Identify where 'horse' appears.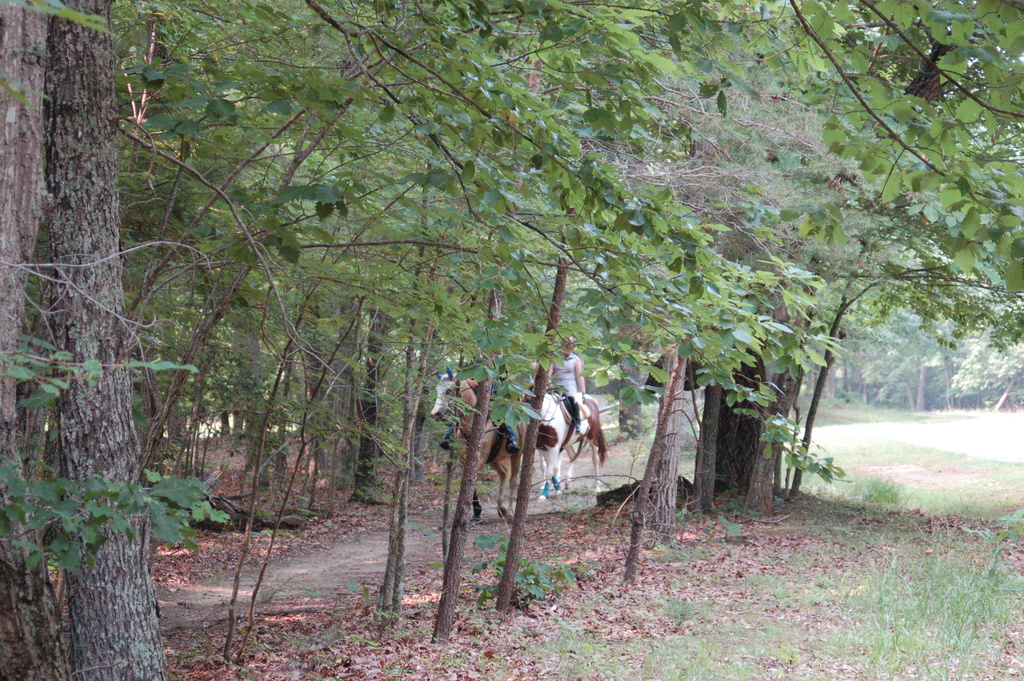
Appears at x1=514 y1=390 x2=611 y2=503.
